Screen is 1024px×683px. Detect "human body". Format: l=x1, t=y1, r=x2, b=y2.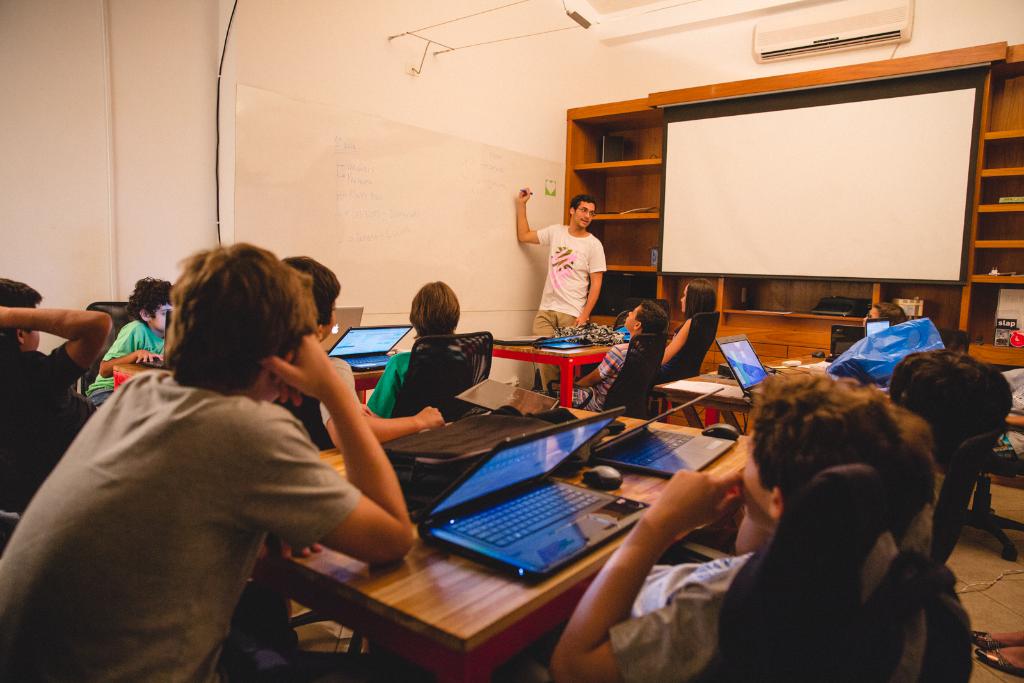
l=0, t=238, r=409, b=671.
